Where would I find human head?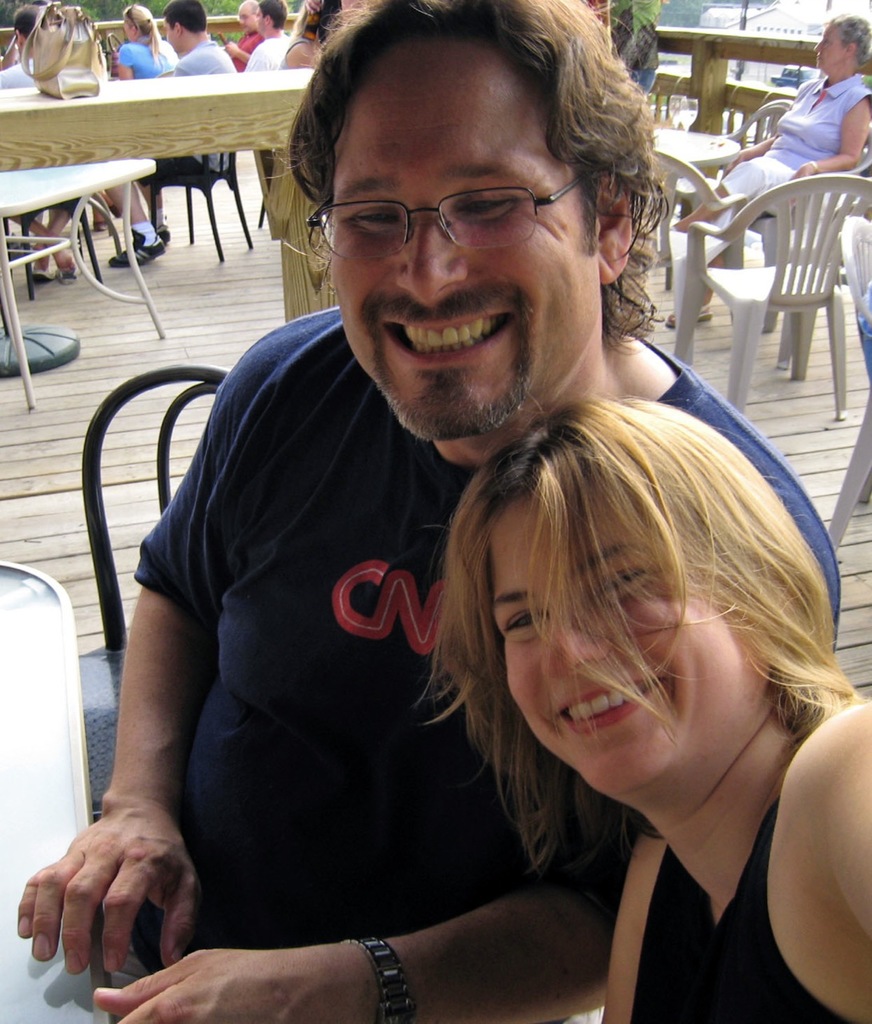
At [230,0,258,28].
